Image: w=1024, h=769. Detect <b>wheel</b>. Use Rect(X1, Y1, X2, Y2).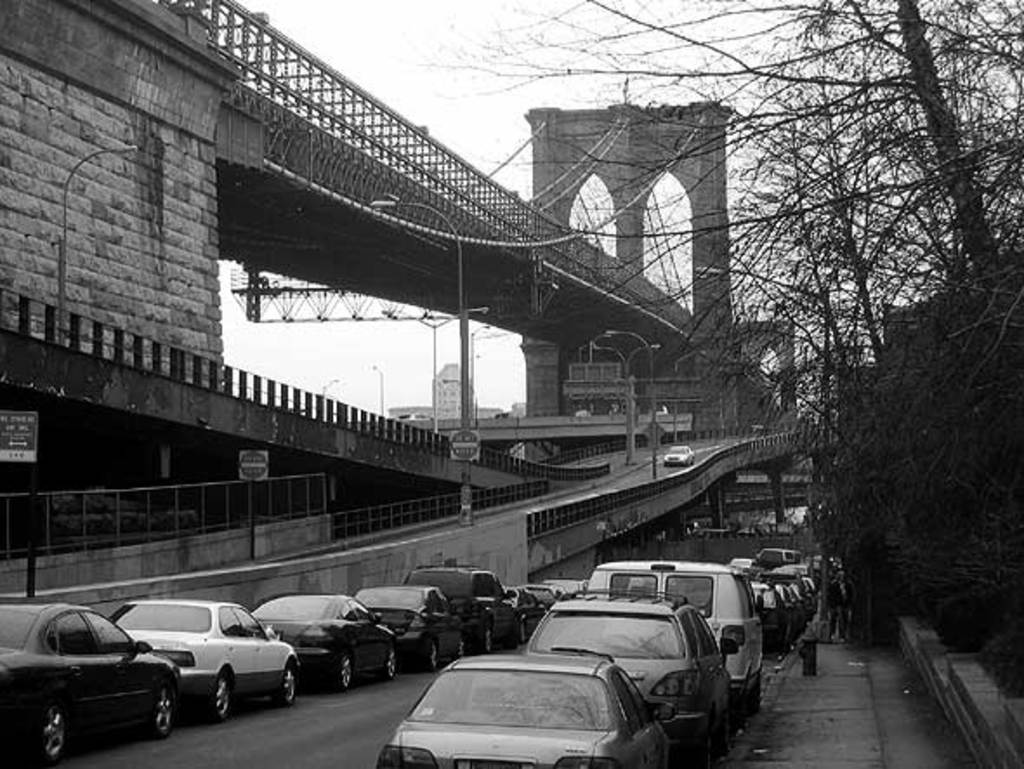
Rect(691, 736, 710, 767).
